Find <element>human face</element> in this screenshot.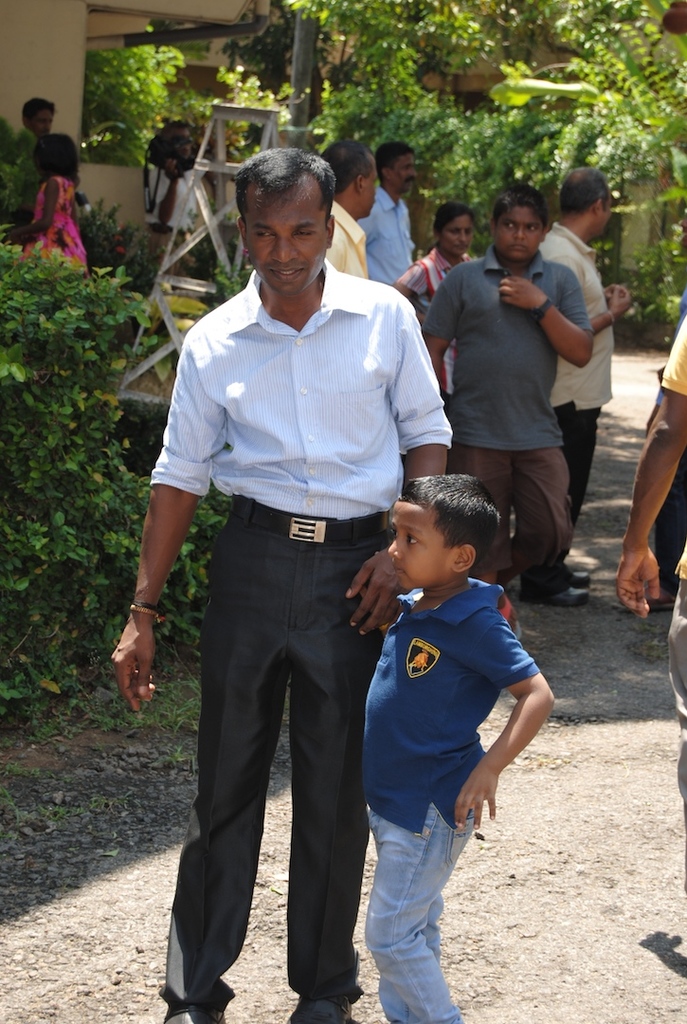
The bounding box for <element>human face</element> is [left=250, top=186, right=330, bottom=298].
